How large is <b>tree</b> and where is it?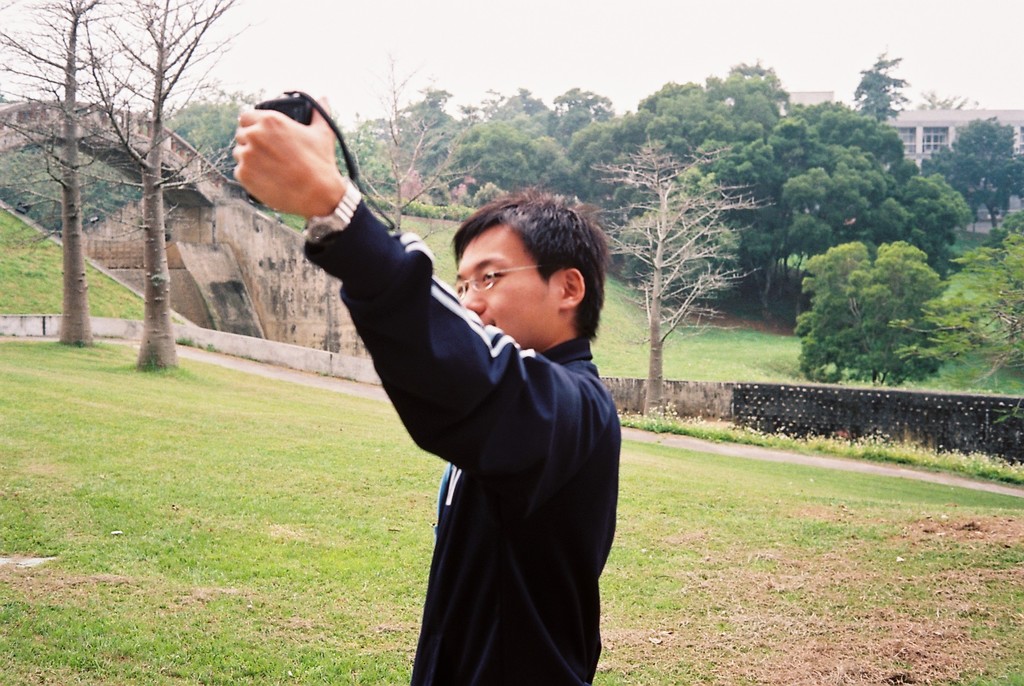
Bounding box: BBox(589, 145, 771, 395).
